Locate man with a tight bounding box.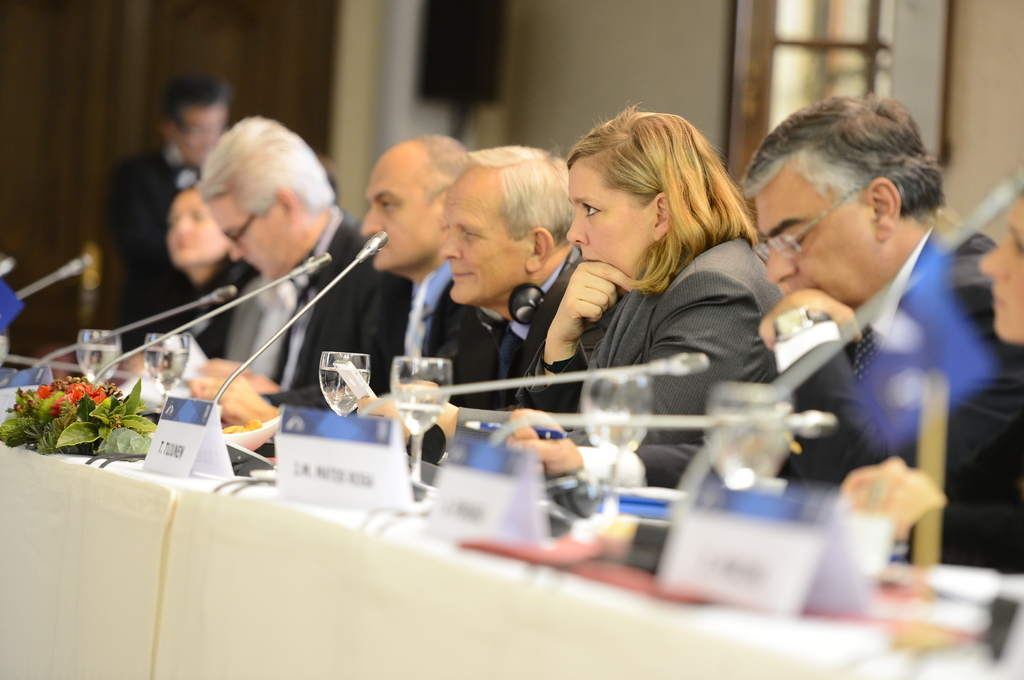
[185,134,468,447].
